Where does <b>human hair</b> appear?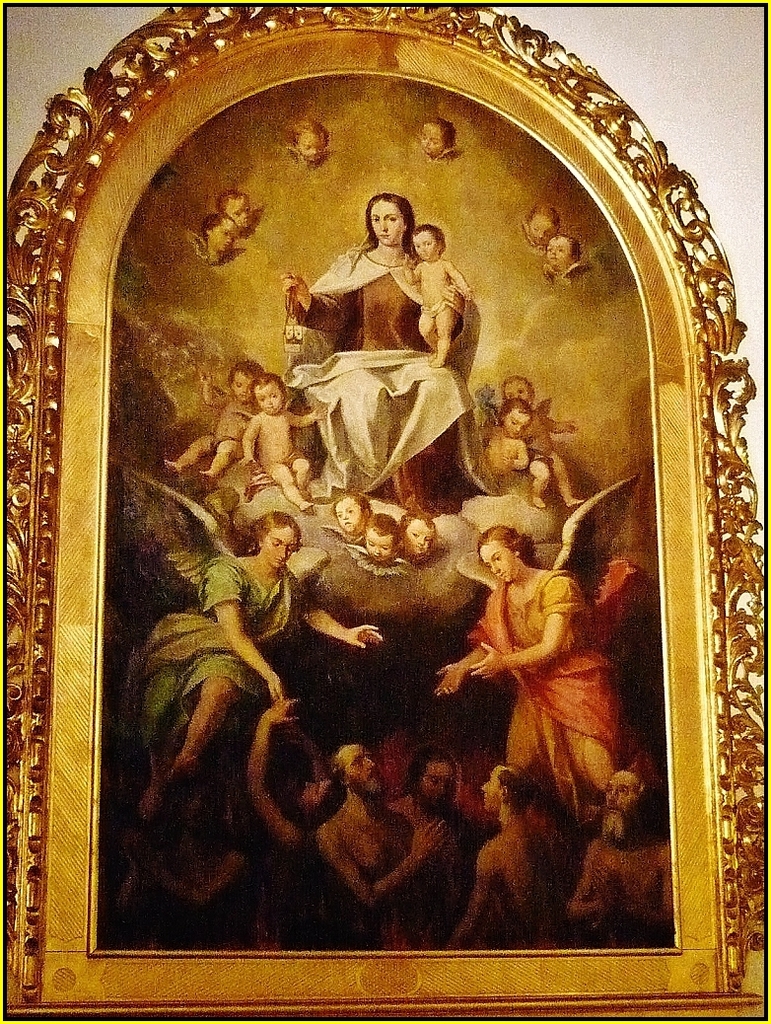
Appears at [x1=412, y1=221, x2=446, y2=251].
